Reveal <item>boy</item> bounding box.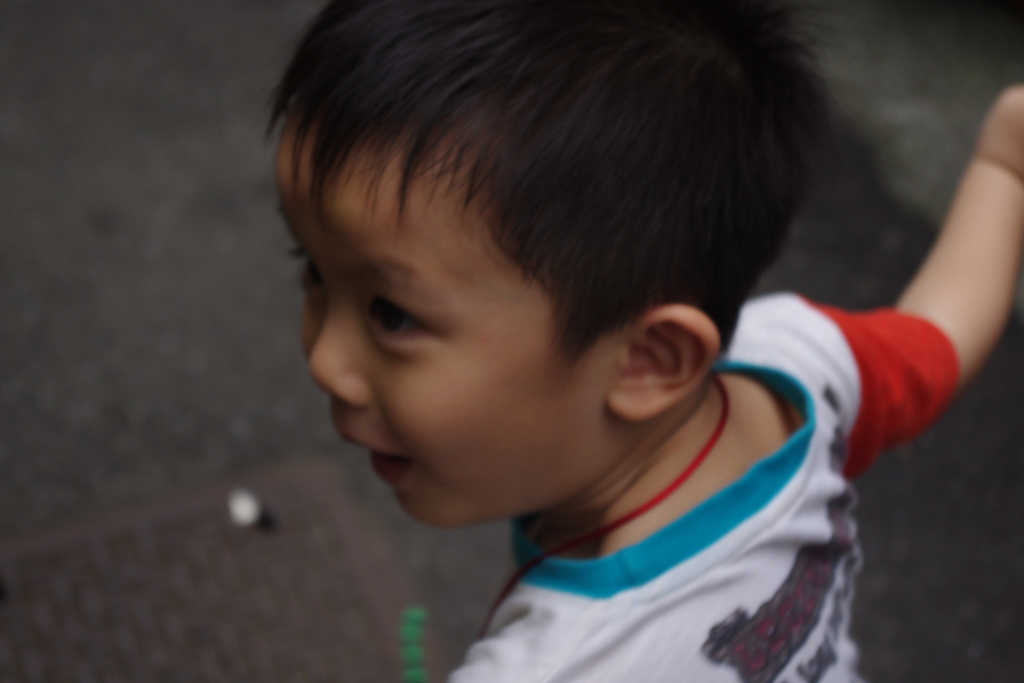
Revealed: rect(253, 1, 1023, 682).
